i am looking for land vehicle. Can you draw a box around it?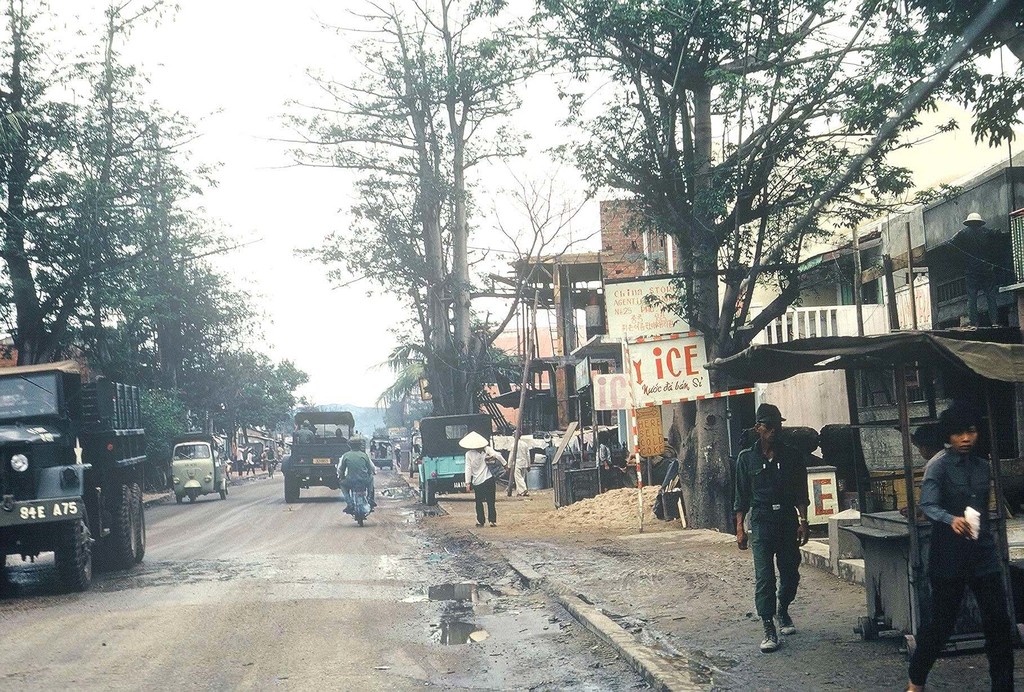
Sure, the bounding box is 169 430 230 501.
